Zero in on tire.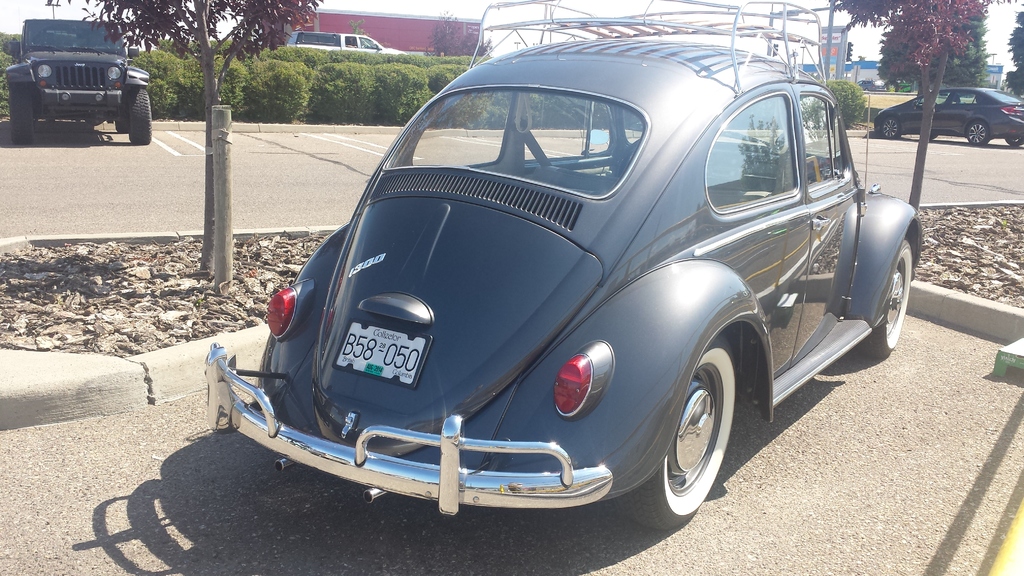
Zeroed in: bbox=[964, 121, 986, 146].
